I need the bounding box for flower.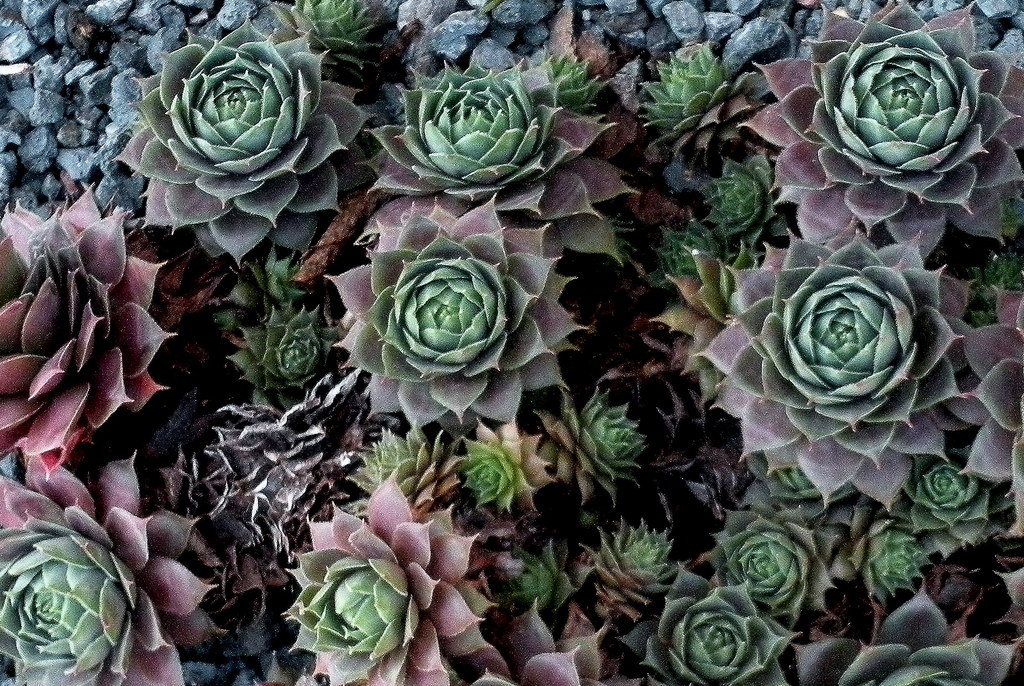
Here it is: {"x1": 268, "y1": 0, "x2": 375, "y2": 68}.
